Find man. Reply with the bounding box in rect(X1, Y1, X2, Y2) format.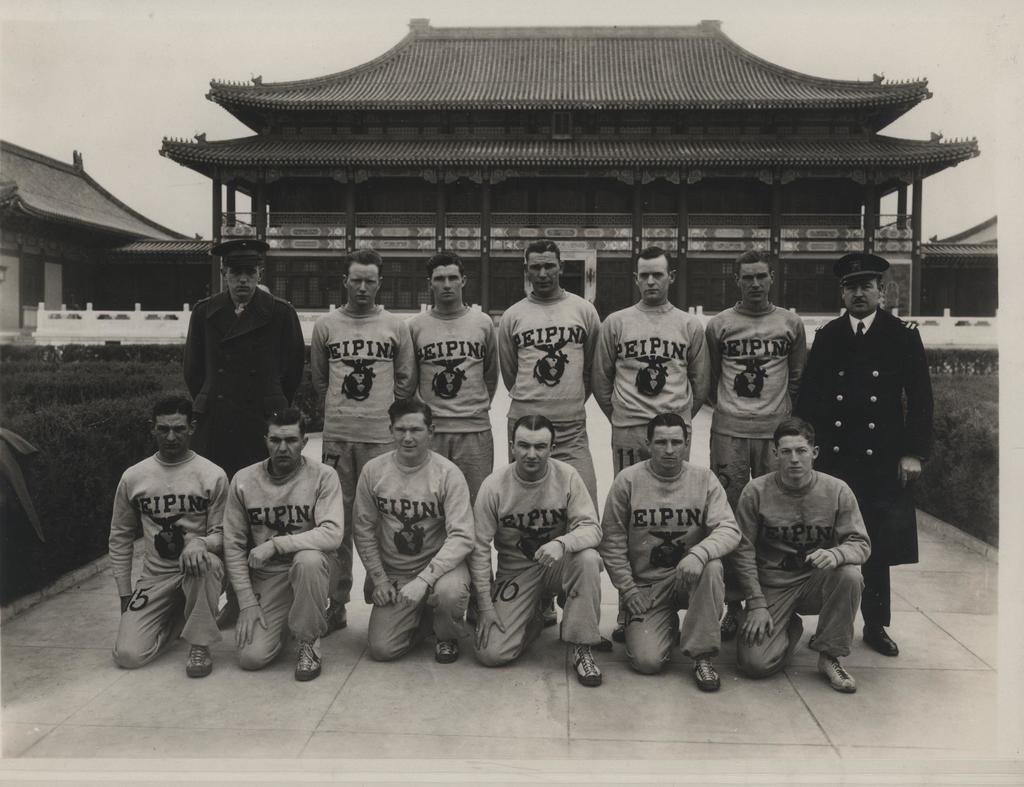
rect(726, 414, 877, 696).
